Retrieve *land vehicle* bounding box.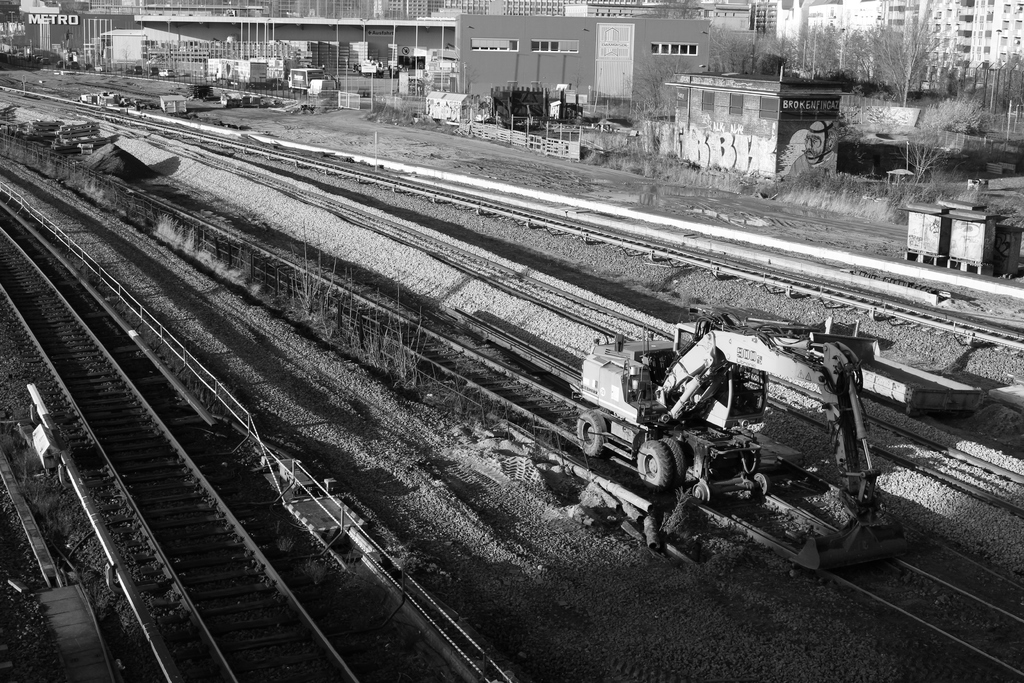
Bounding box: bbox=(325, 72, 341, 90).
